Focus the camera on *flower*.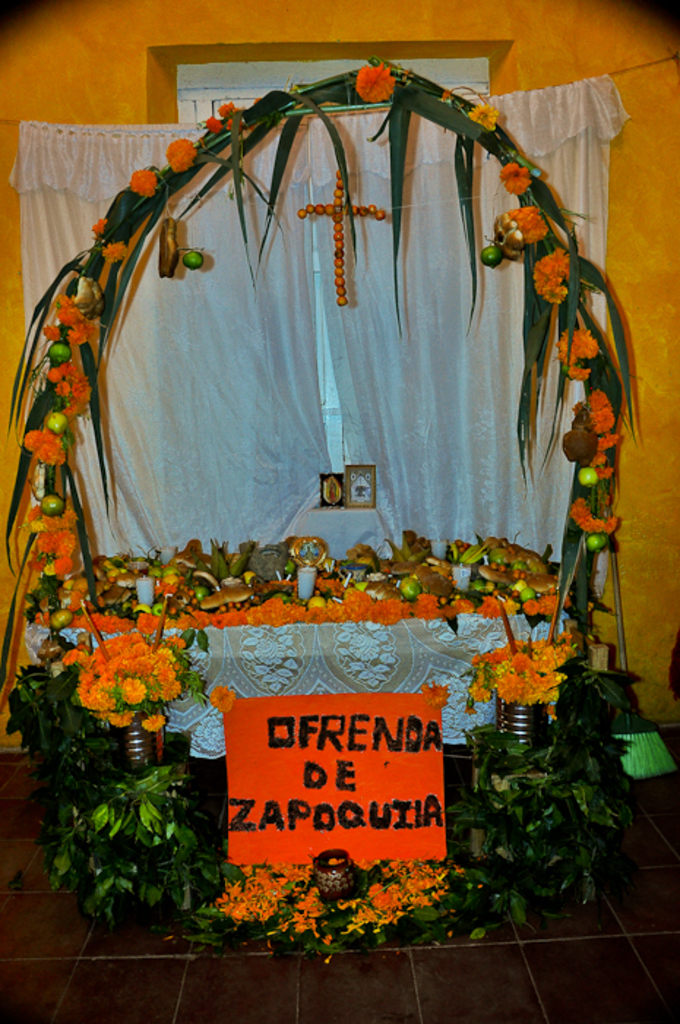
Focus region: l=206, t=683, r=237, b=711.
